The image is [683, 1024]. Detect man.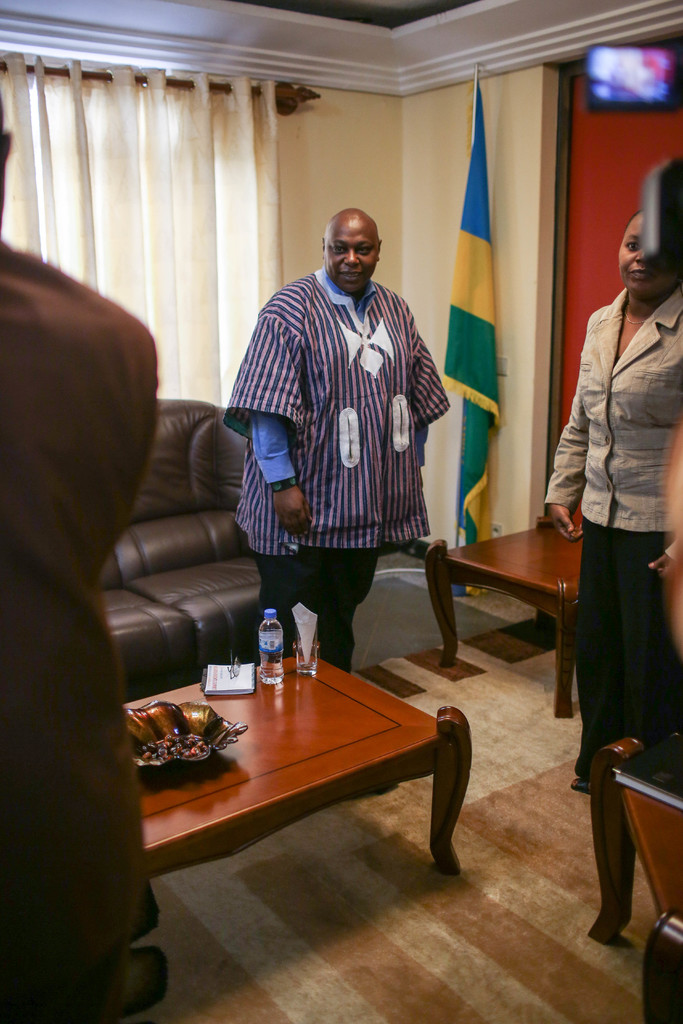
Detection: <bbox>0, 88, 174, 1023</bbox>.
